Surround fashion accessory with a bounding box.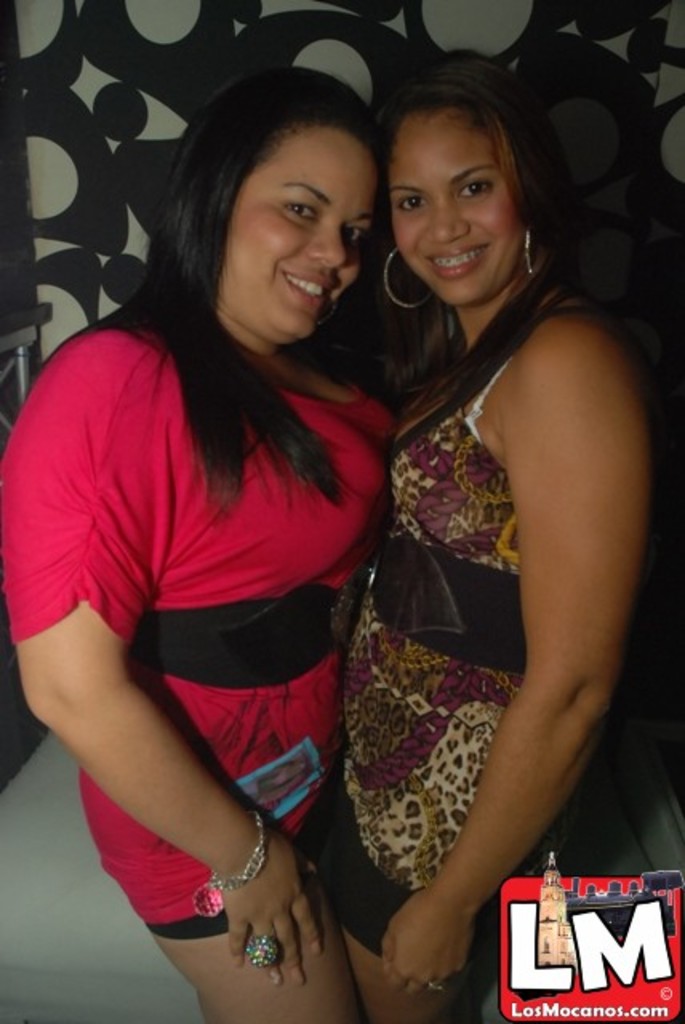
x1=245 y1=930 x2=285 y2=966.
